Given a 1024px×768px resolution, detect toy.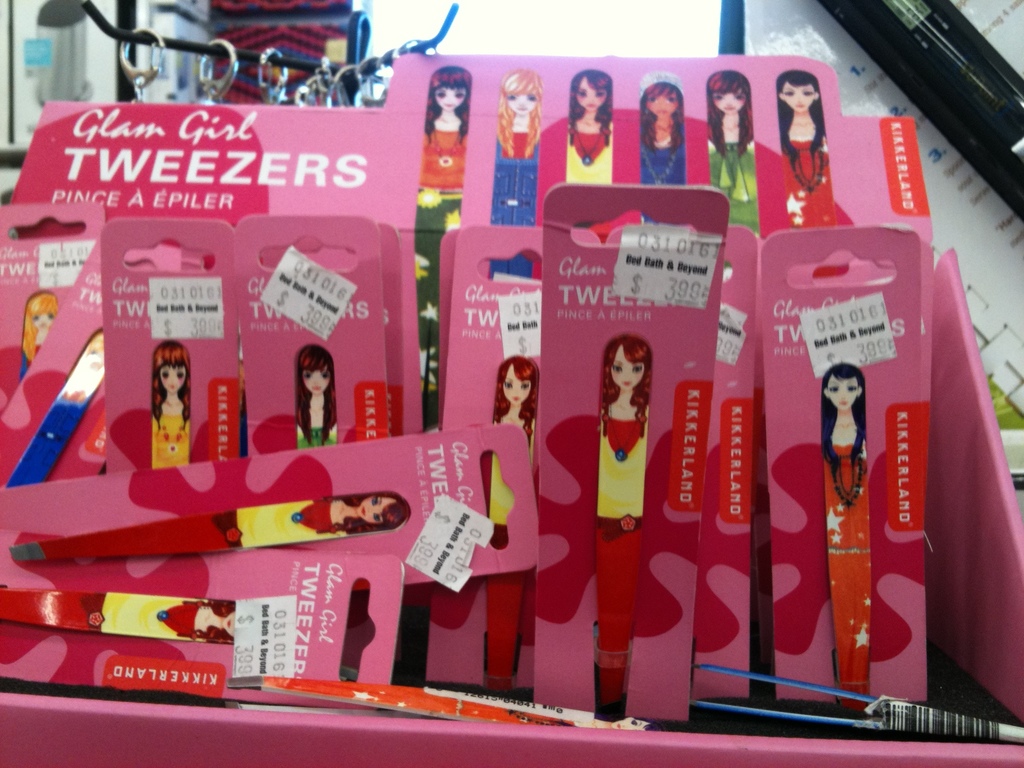
left=703, top=67, right=762, bottom=240.
